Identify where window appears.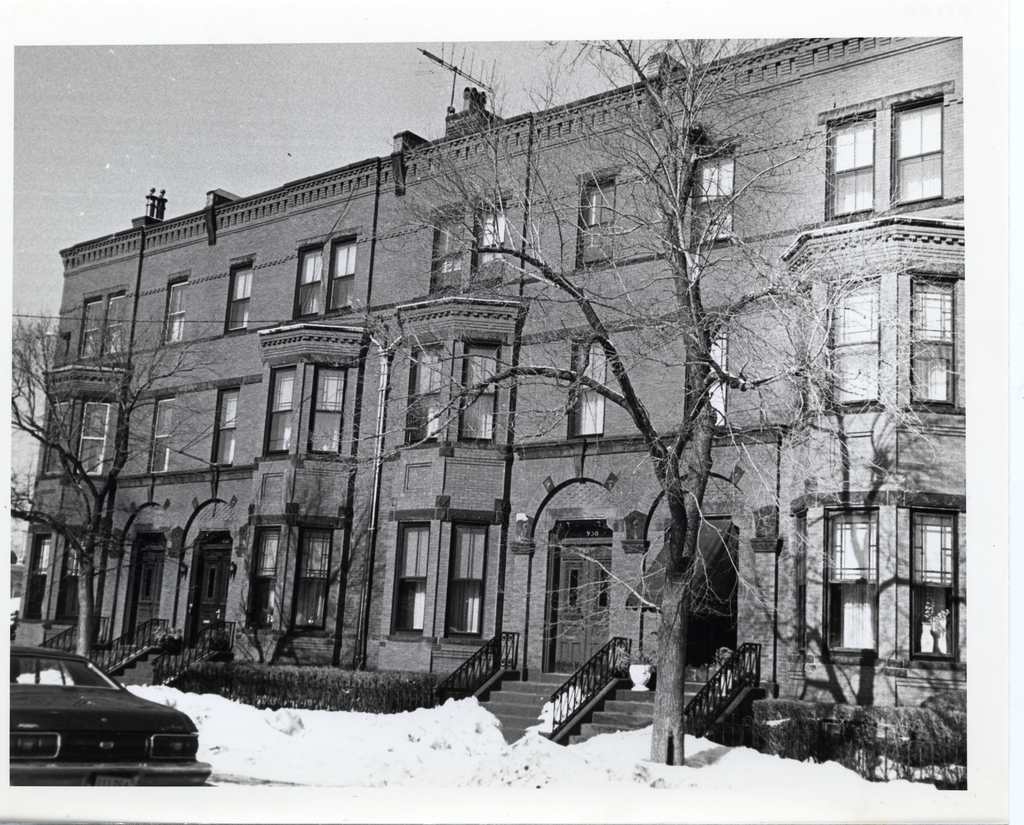
Appears at [x1=826, y1=276, x2=973, y2=411].
